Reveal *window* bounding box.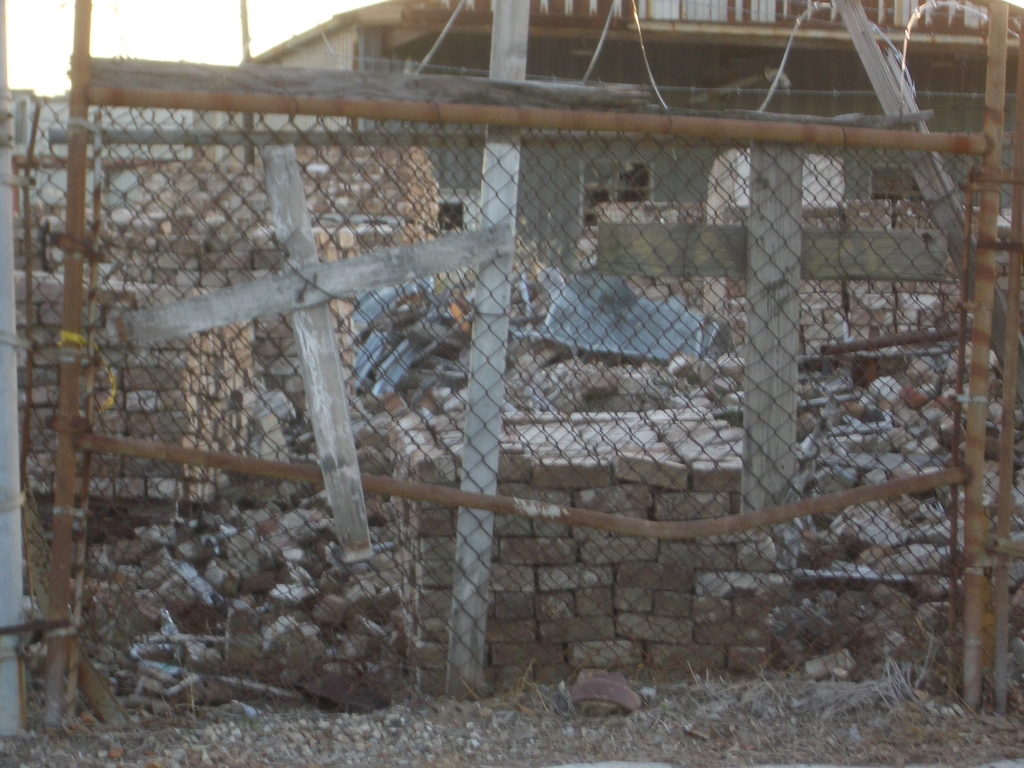
Revealed: <box>866,166,927,235</box>.
